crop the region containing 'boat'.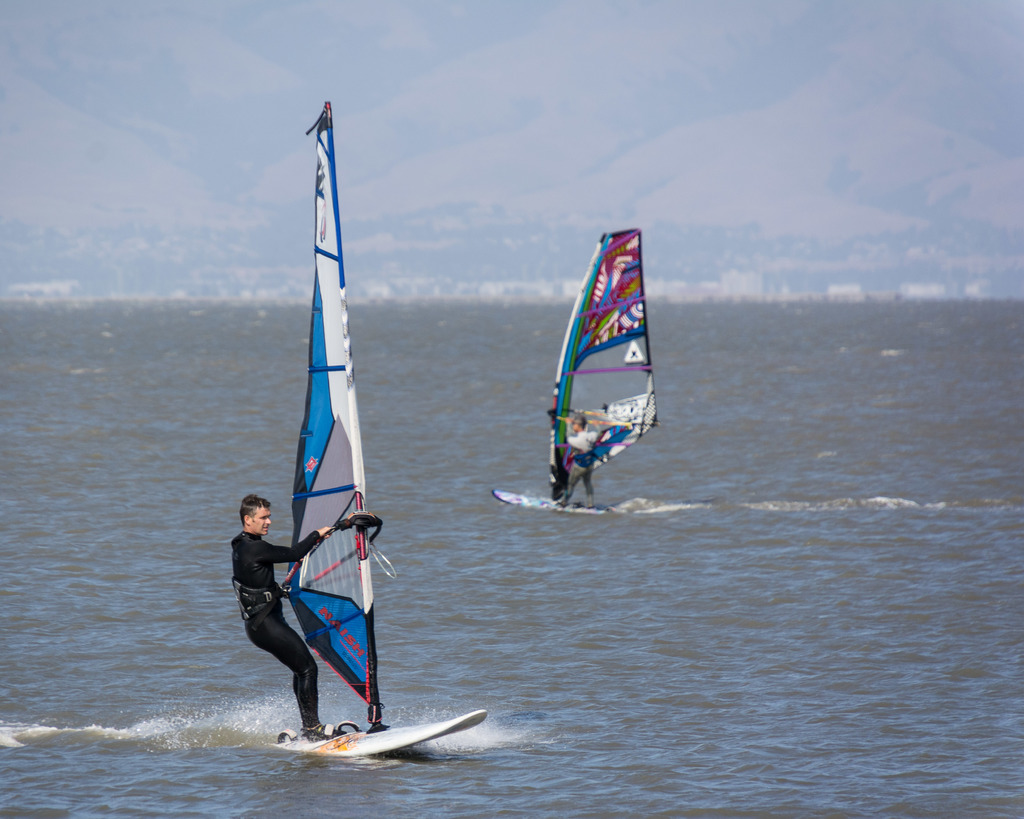
Crop region: pyautogui.locateOnScreen(269, 95, 500, 775).
